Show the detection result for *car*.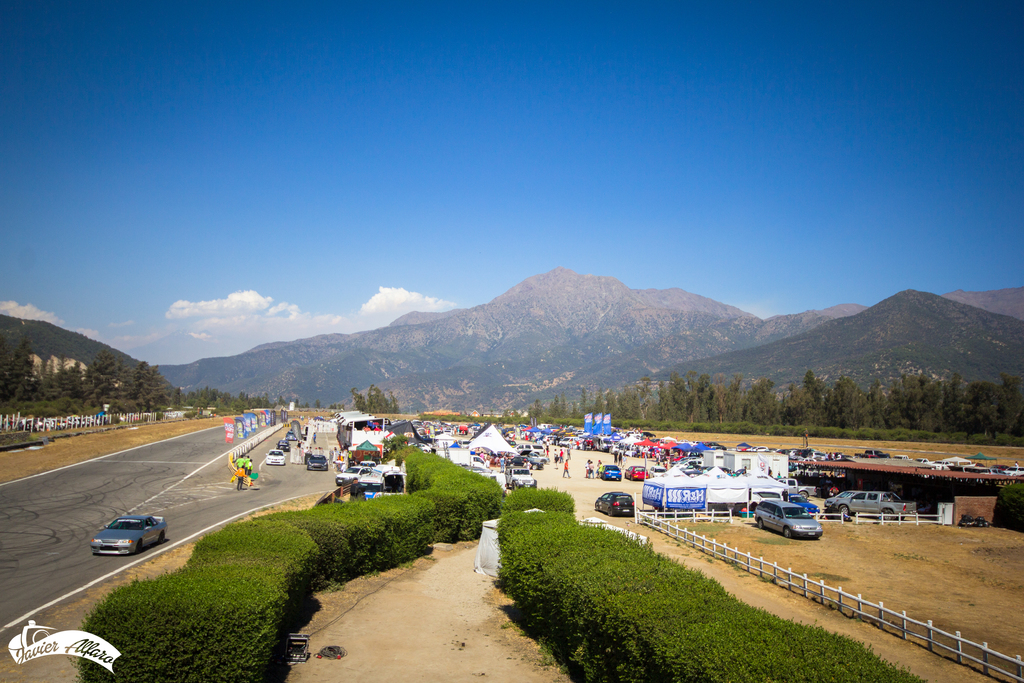
333, 465, 378, 488.
